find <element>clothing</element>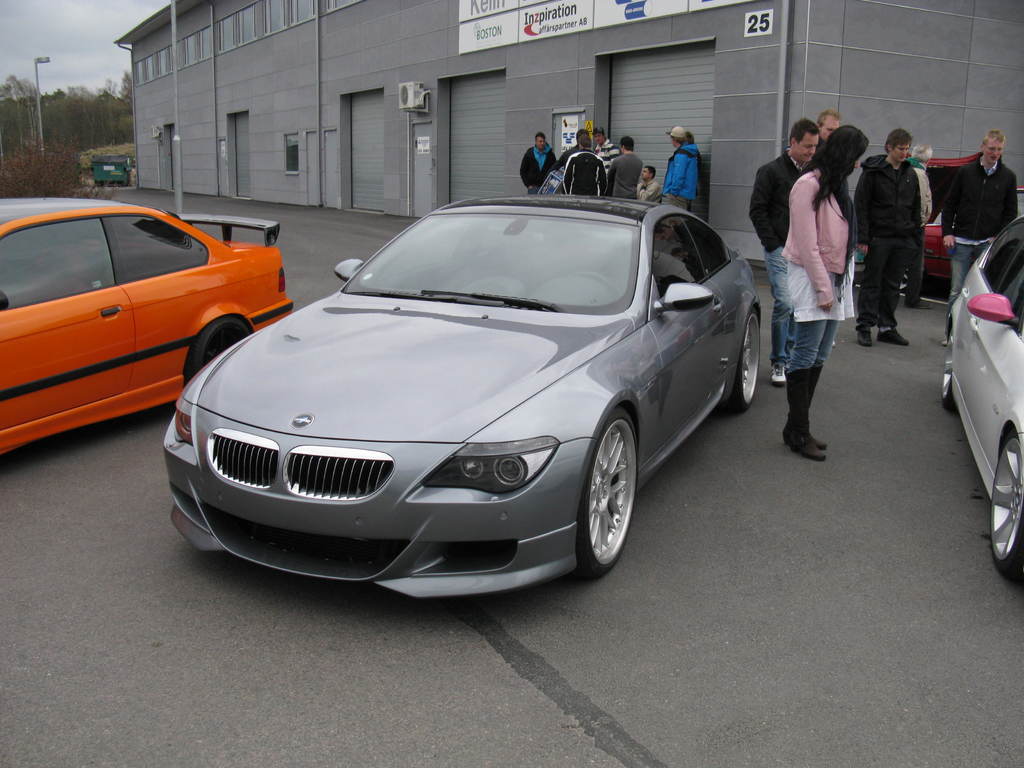
[605, 150, 641, 198]
